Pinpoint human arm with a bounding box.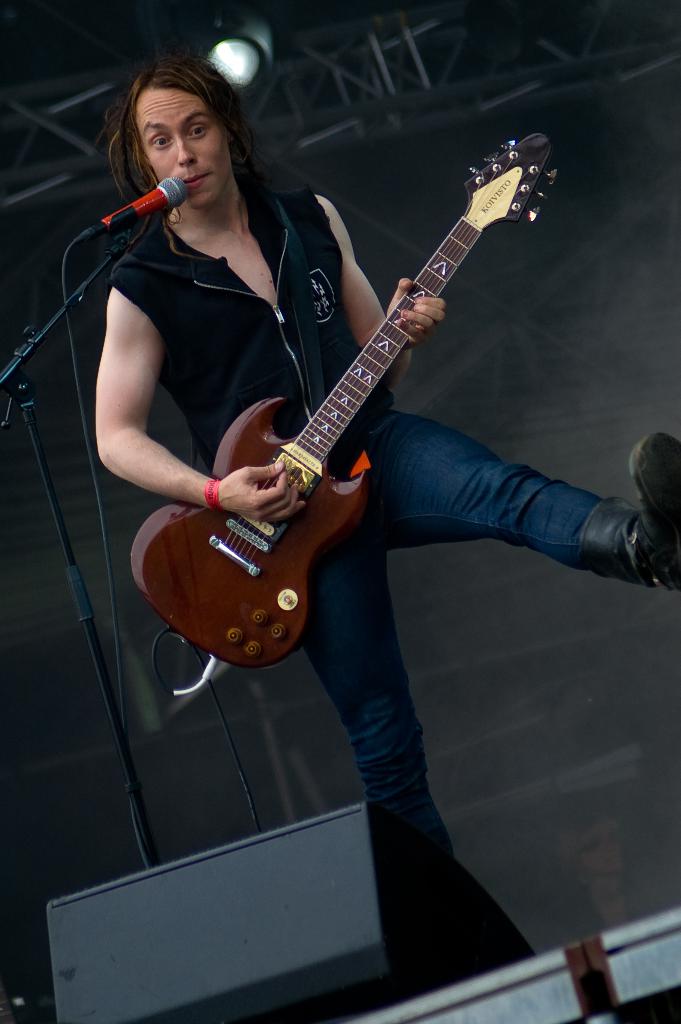
box(72, 225, 247, 555).
